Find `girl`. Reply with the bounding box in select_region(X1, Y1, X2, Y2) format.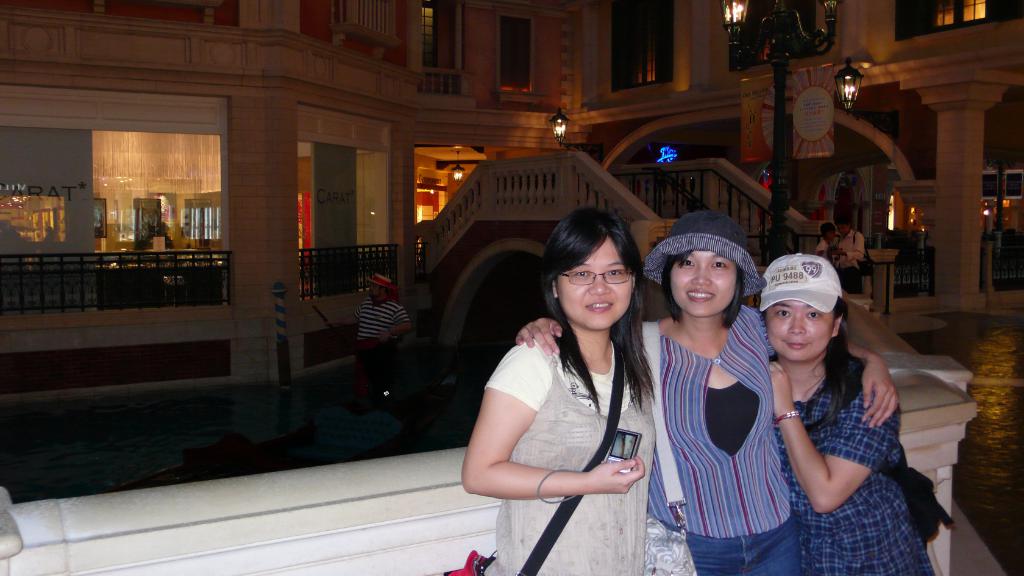
select_region(758, 256, 936, 575).
